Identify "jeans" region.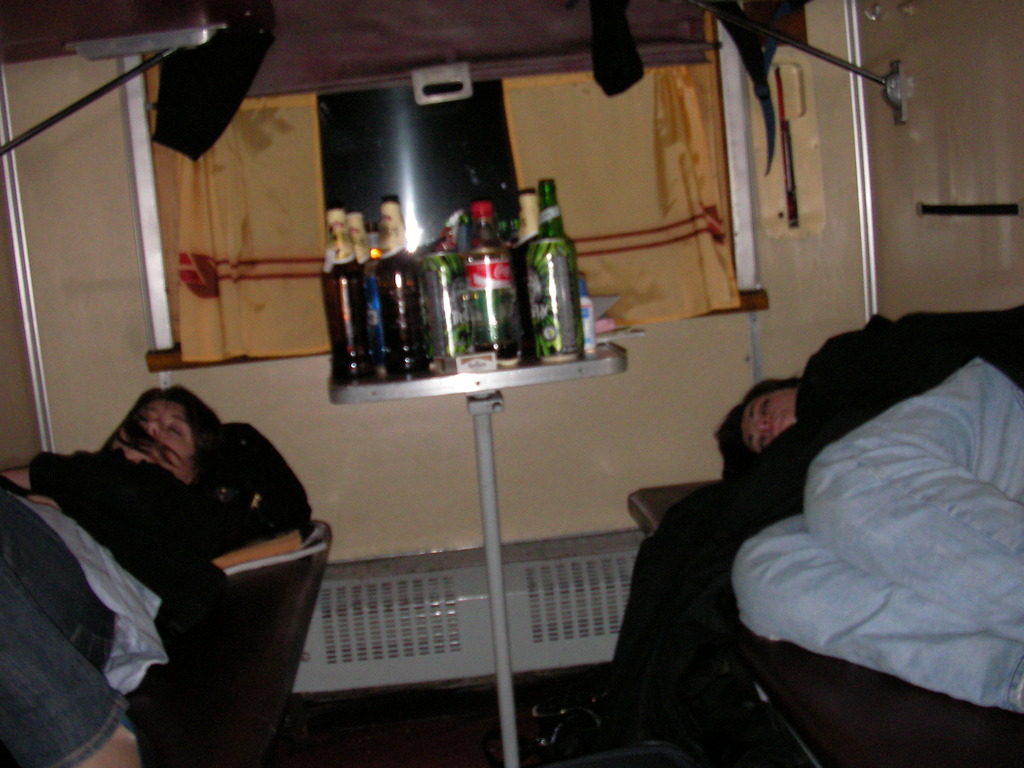
Region: region(0, 499, 133, 767).
